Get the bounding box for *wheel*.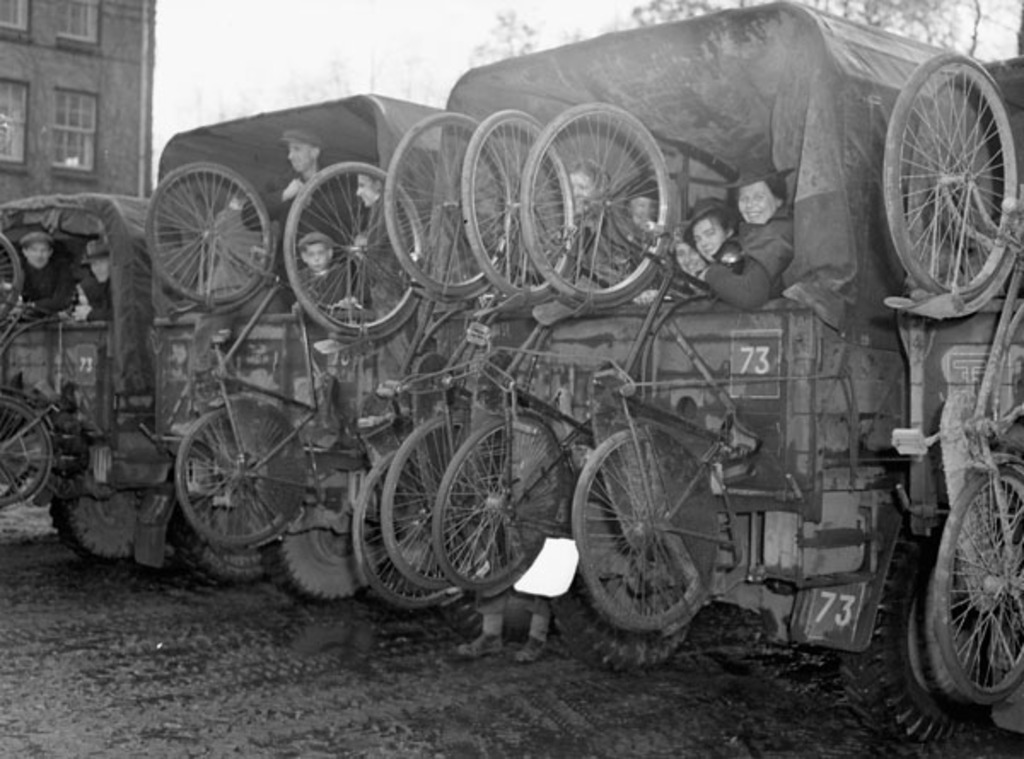
left=160, top=396, right=312, bottom=561.
